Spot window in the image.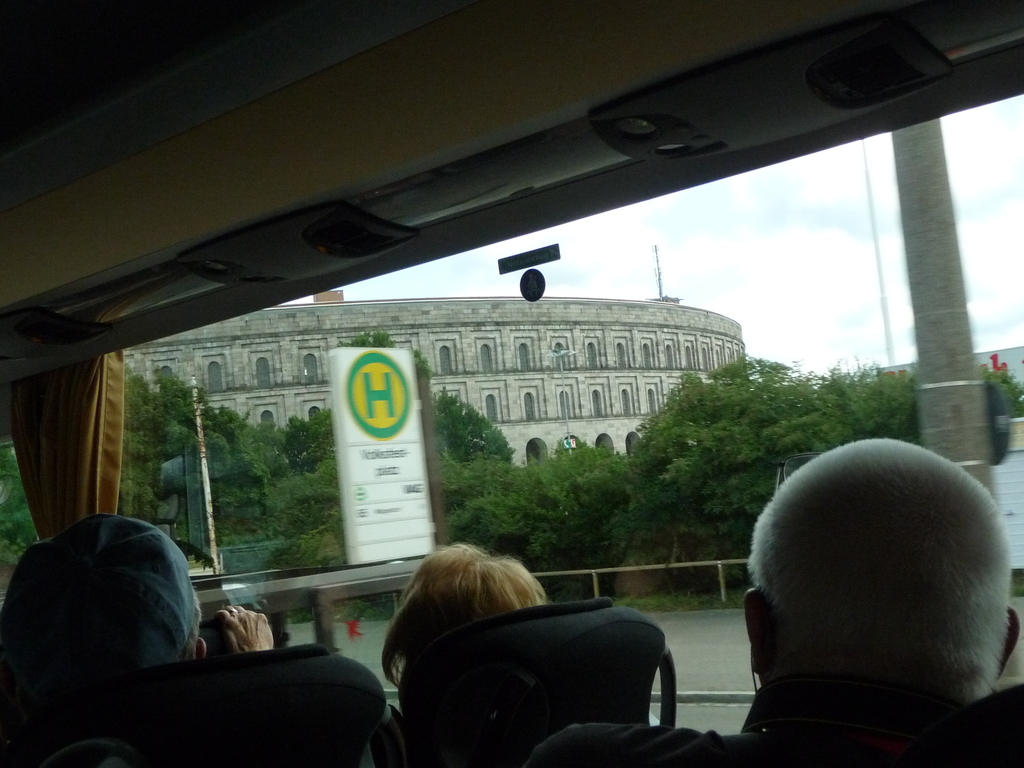
window found at rect(584, 338, 604, 375).
